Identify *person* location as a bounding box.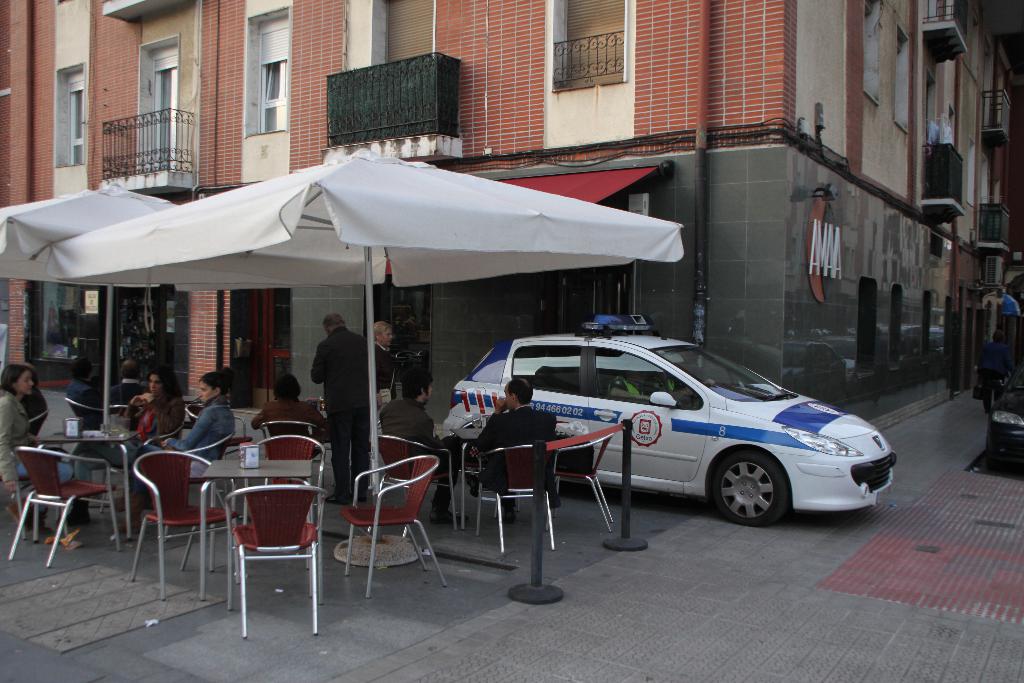
x1=376 y1=365 x2=465 y2=527.
